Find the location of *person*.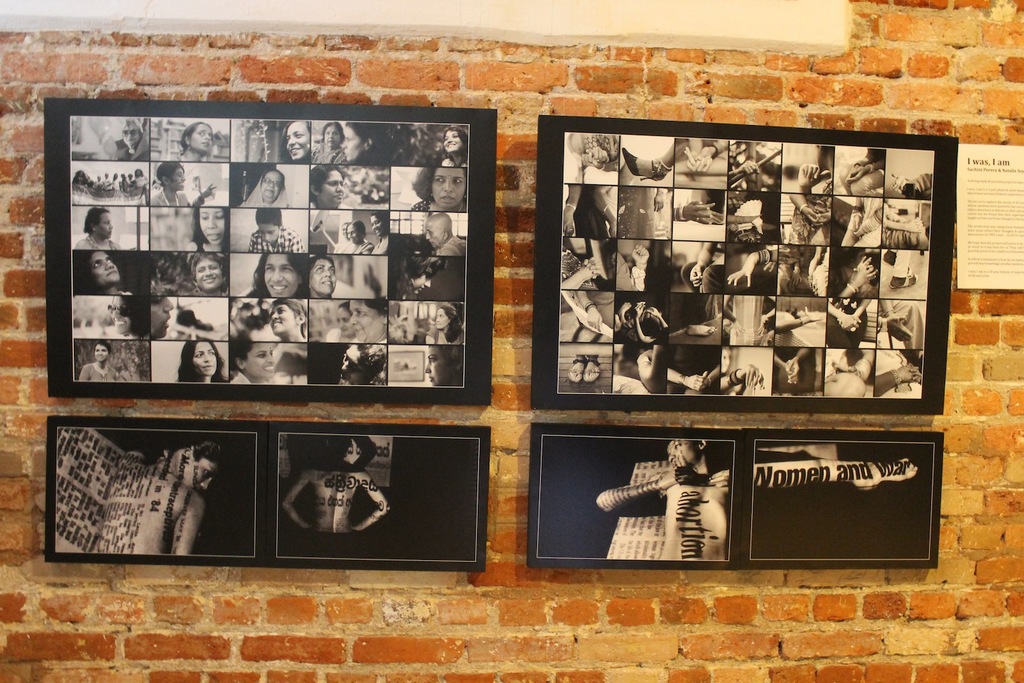
Location: <region>286, 118, 314, 162</region>.
